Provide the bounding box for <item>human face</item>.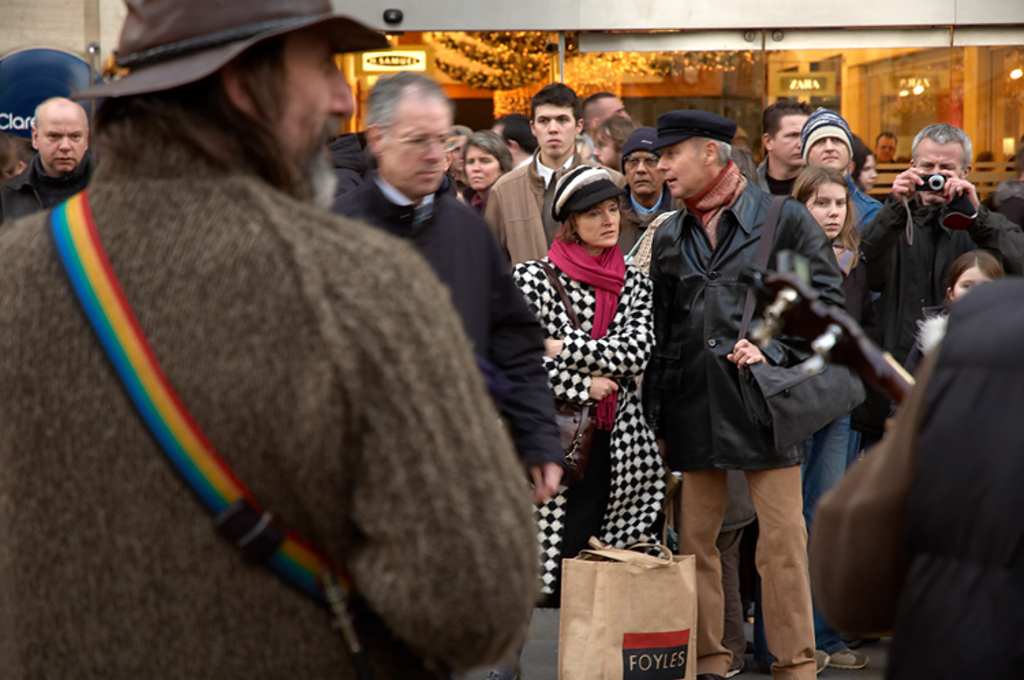
left=777, top=113, right=808, bottom=165.
